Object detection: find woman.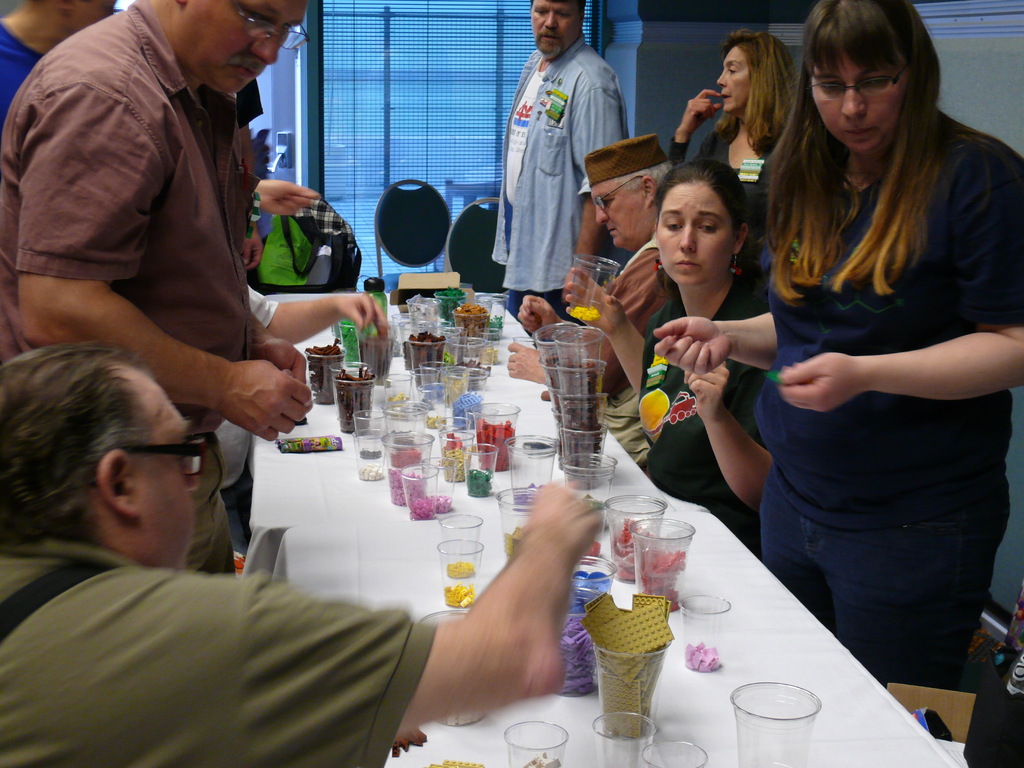
locate(654, 0, 1023, 677).
